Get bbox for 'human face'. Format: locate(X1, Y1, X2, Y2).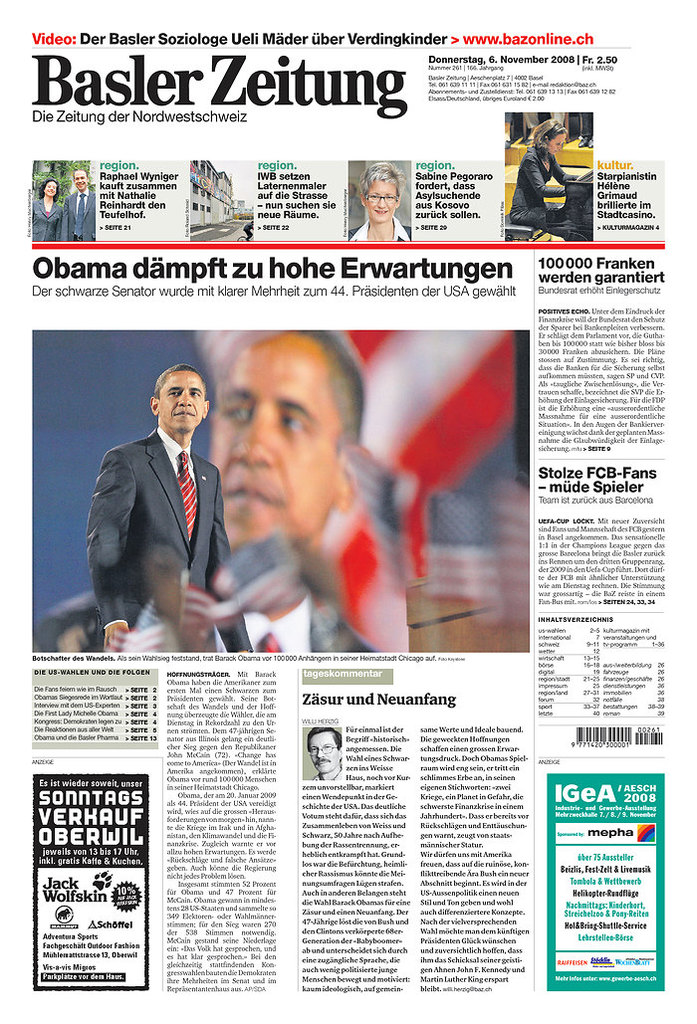
locate(309, 731, 339, 770).
